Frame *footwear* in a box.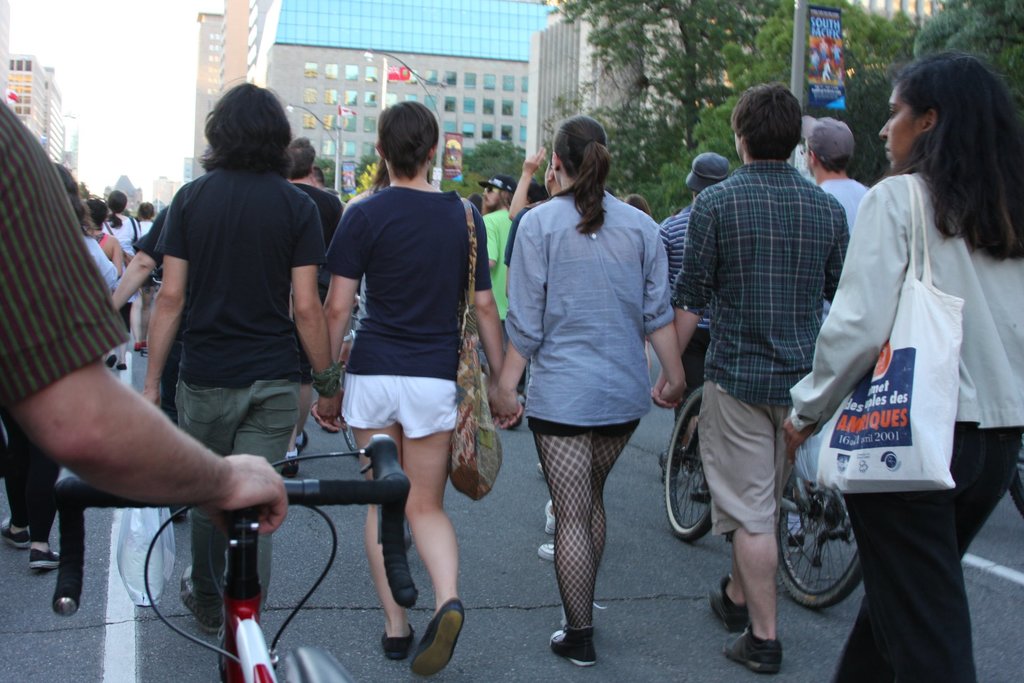
region(410, 597, 465, 676).
